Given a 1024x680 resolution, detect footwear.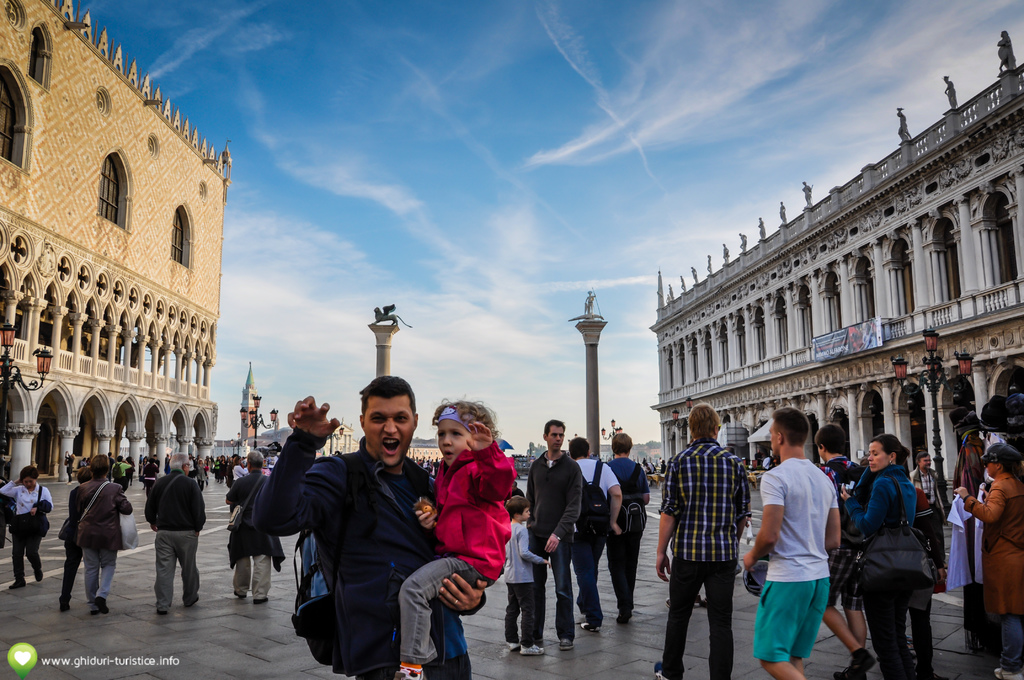
box(59, 605, 72, 613).
